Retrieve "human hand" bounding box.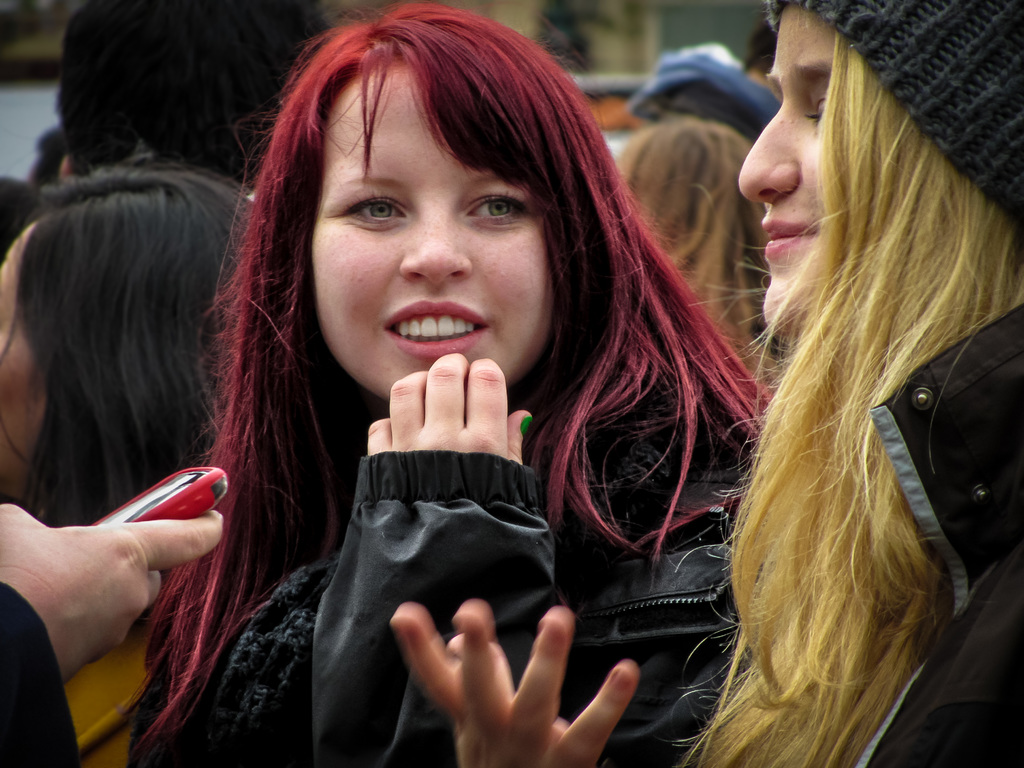
Bounding box: (left=10, top=459, right=200, bottom=696).
